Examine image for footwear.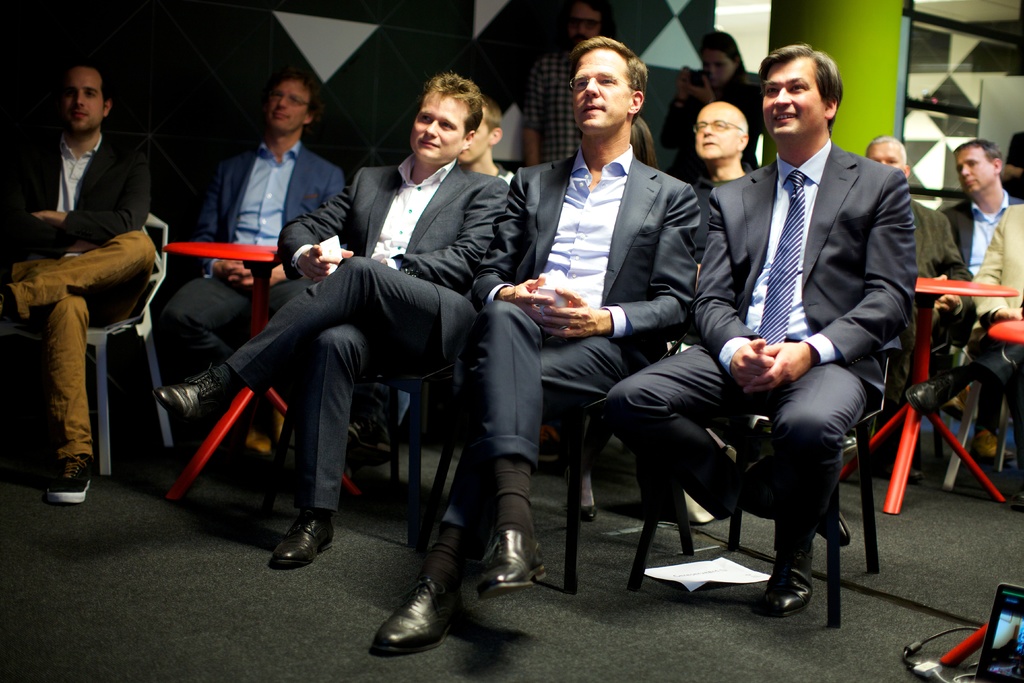
Examination result: select_region(758, 528, 818, 613).
